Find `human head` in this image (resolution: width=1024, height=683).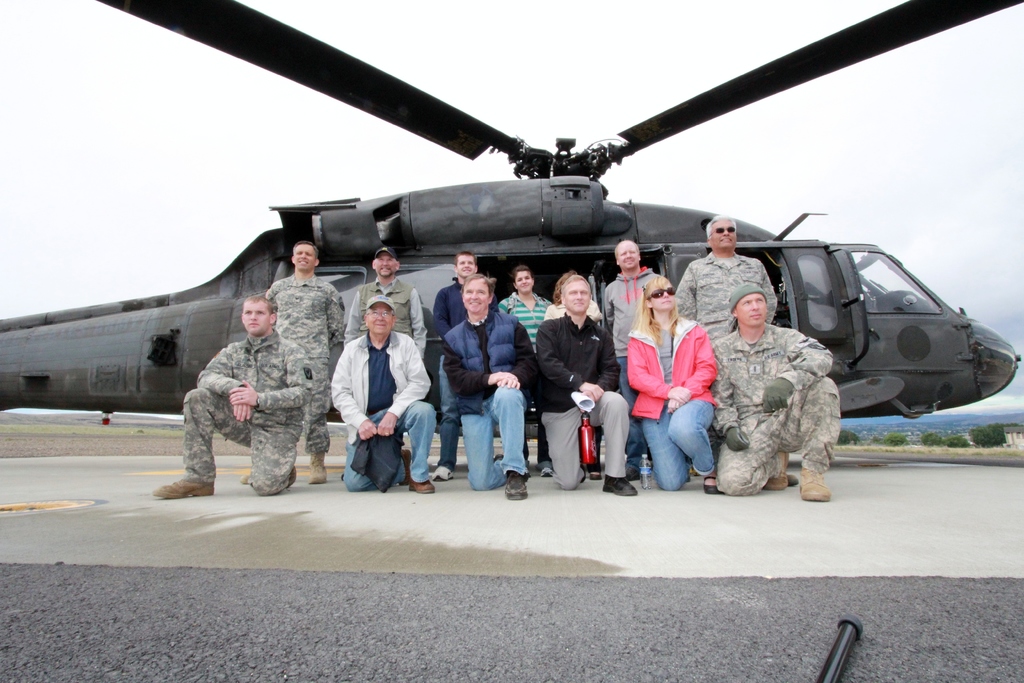
BBox(452, 251, 477, 277).
